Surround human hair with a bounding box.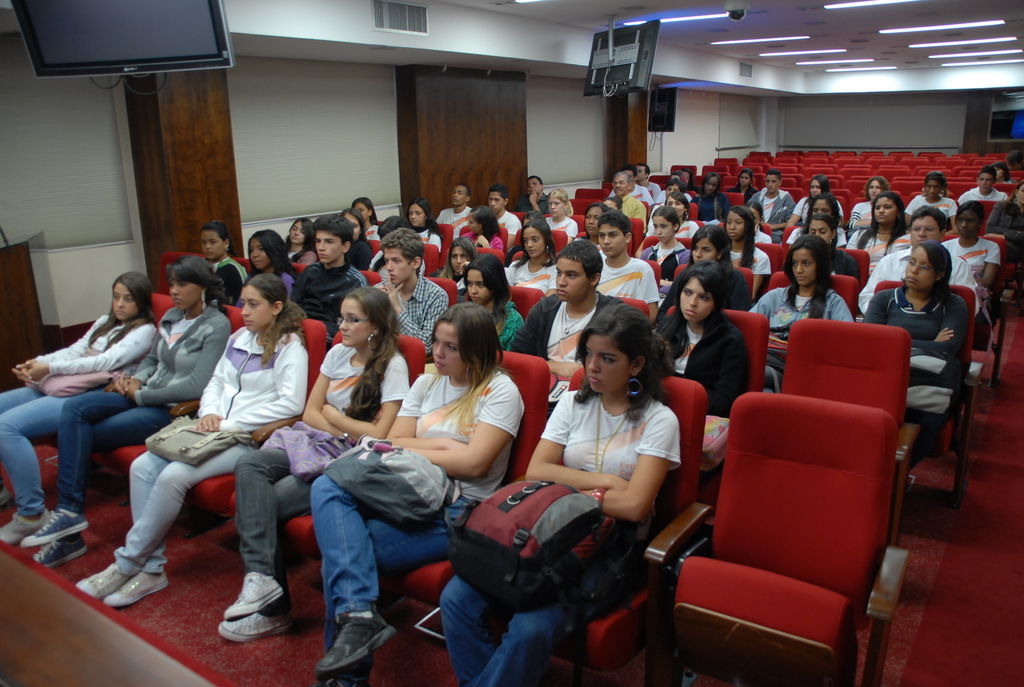
x1=925, y1=170, x2=951, y2=201.
